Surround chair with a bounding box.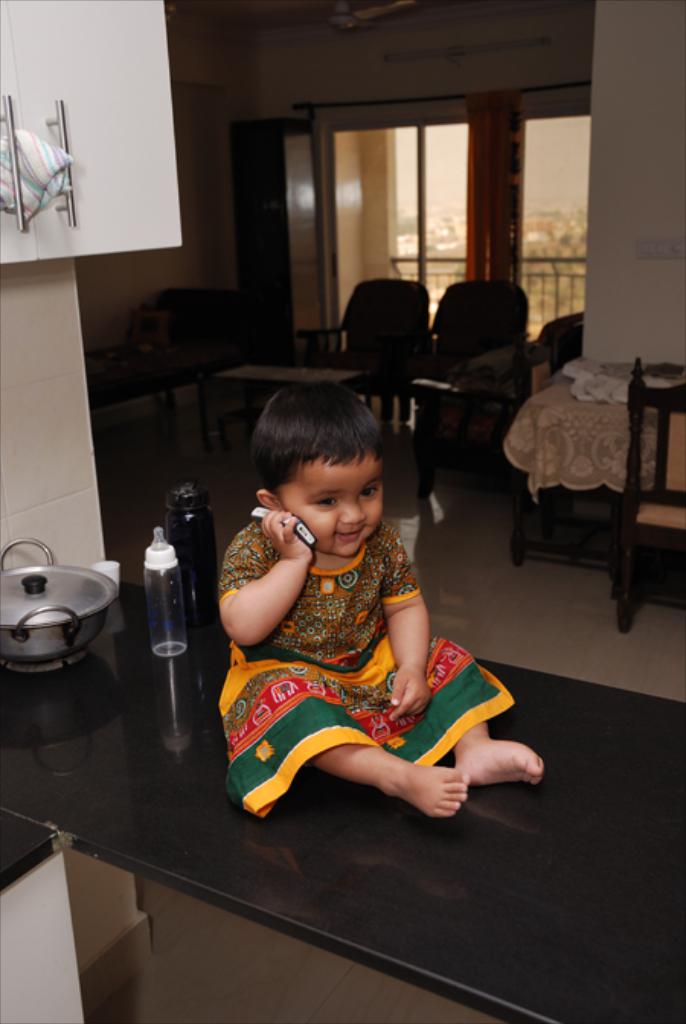
288, 273, 419, 419.
